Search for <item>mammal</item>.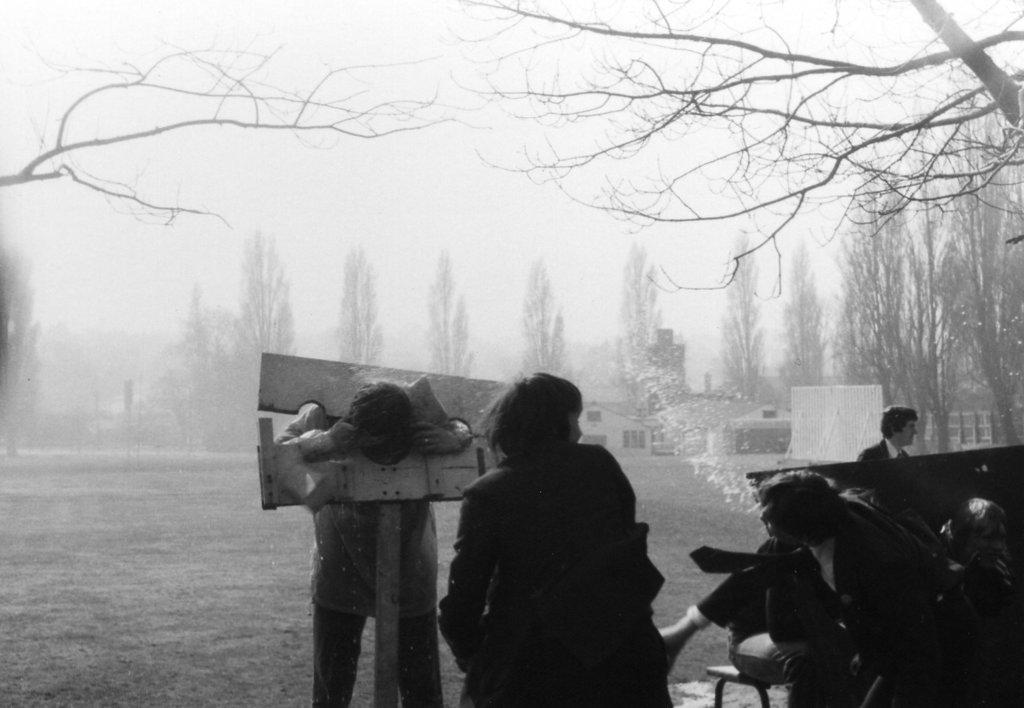
Found at 859,404,917,462.
